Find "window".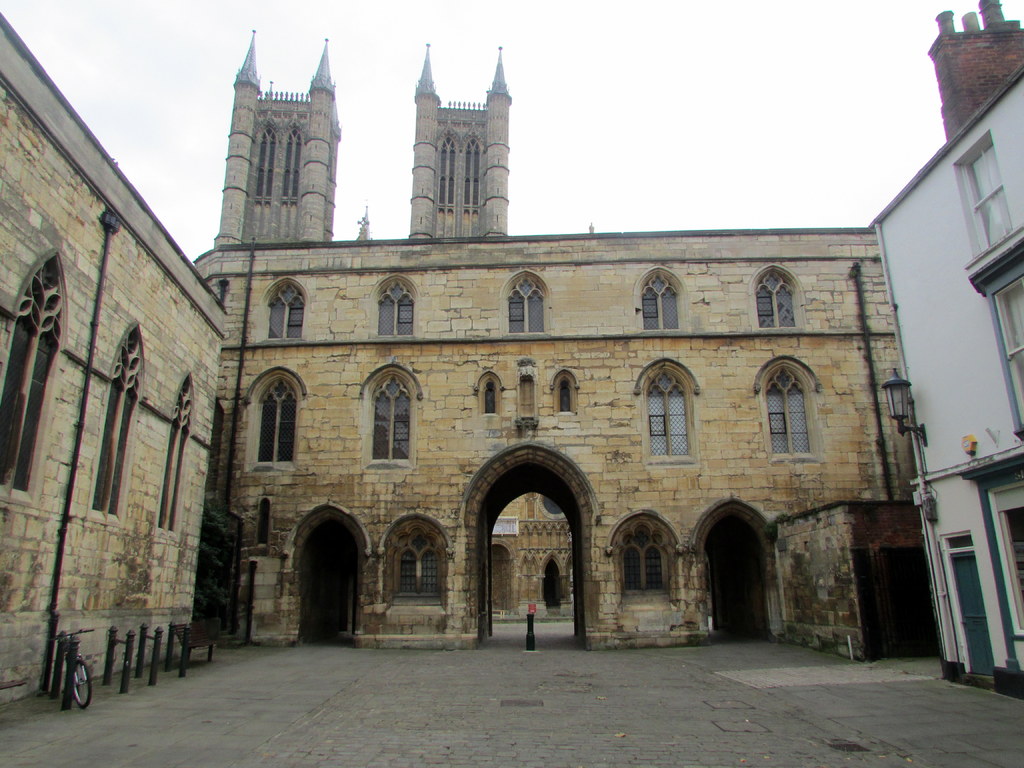
(266,285,303,341).
